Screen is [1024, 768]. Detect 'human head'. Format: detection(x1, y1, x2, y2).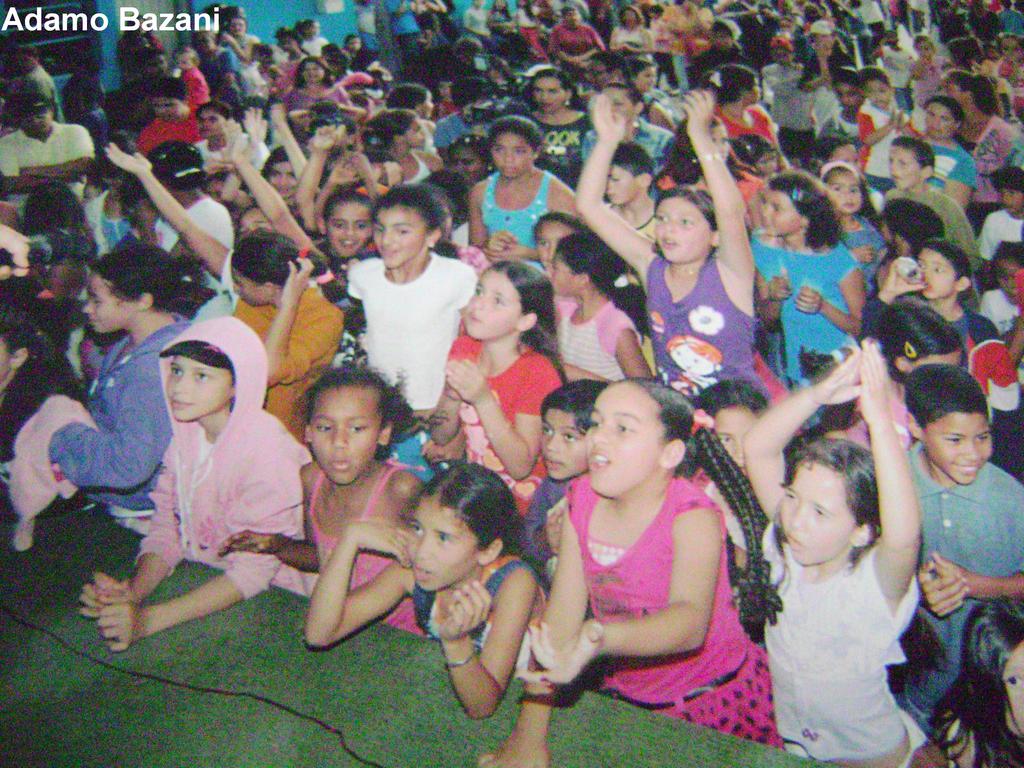
detection(738, 129, 779, 176).
